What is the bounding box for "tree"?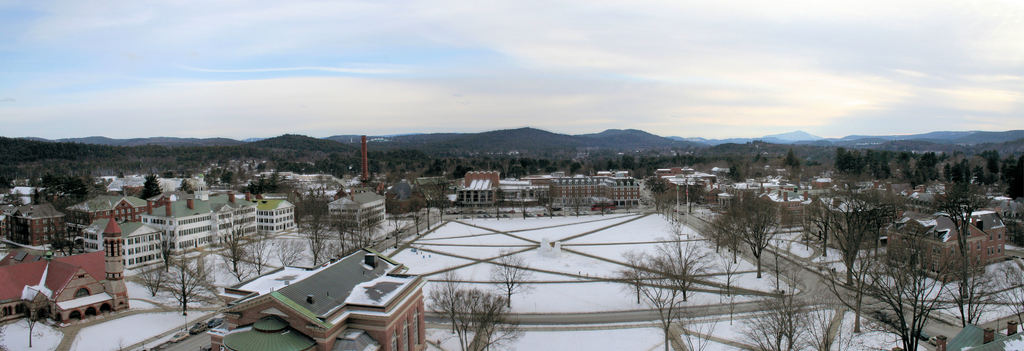
bbox=(861, 244, 940, 350).
